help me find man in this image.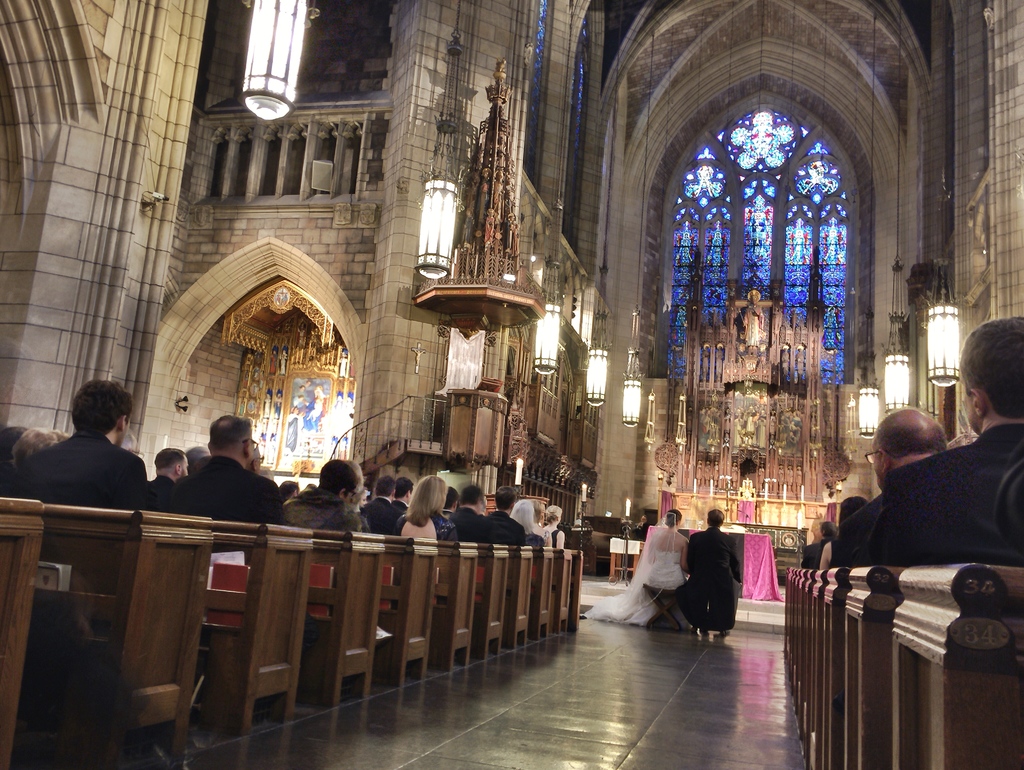
Found it: rect(838, 409, 958, 567).
